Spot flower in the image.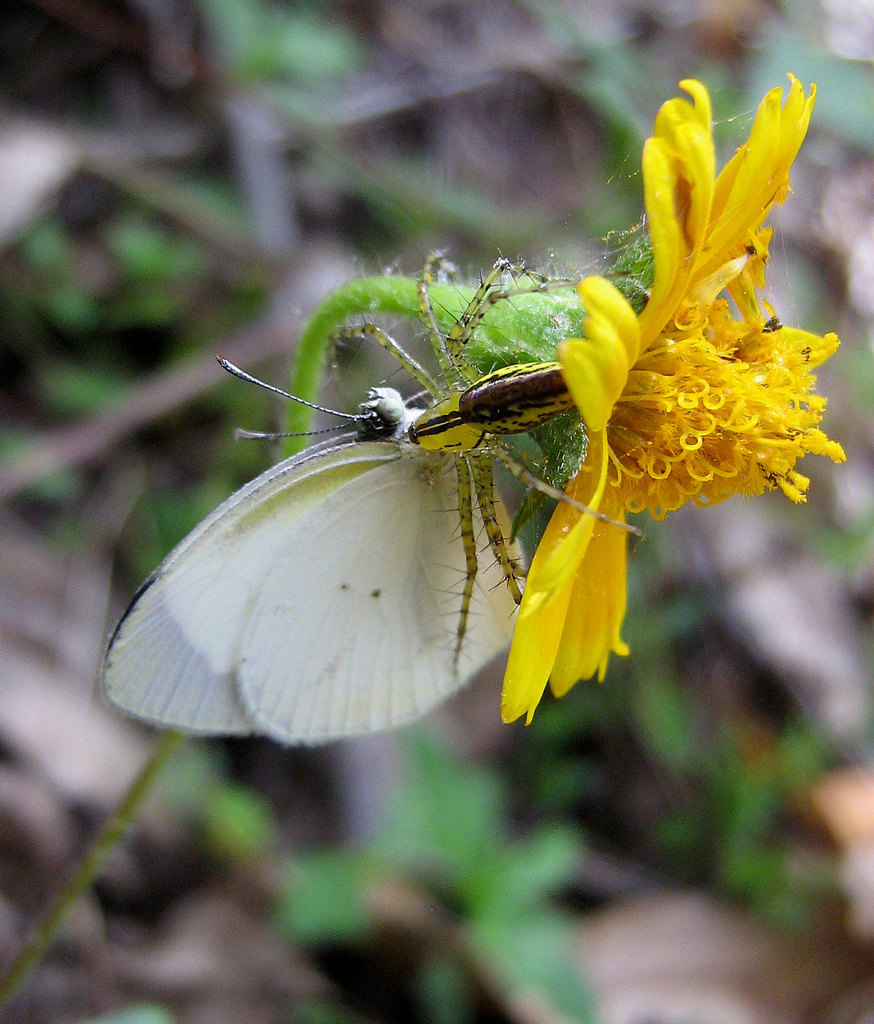
flower found at BBox(453, 102, 843, 645).
